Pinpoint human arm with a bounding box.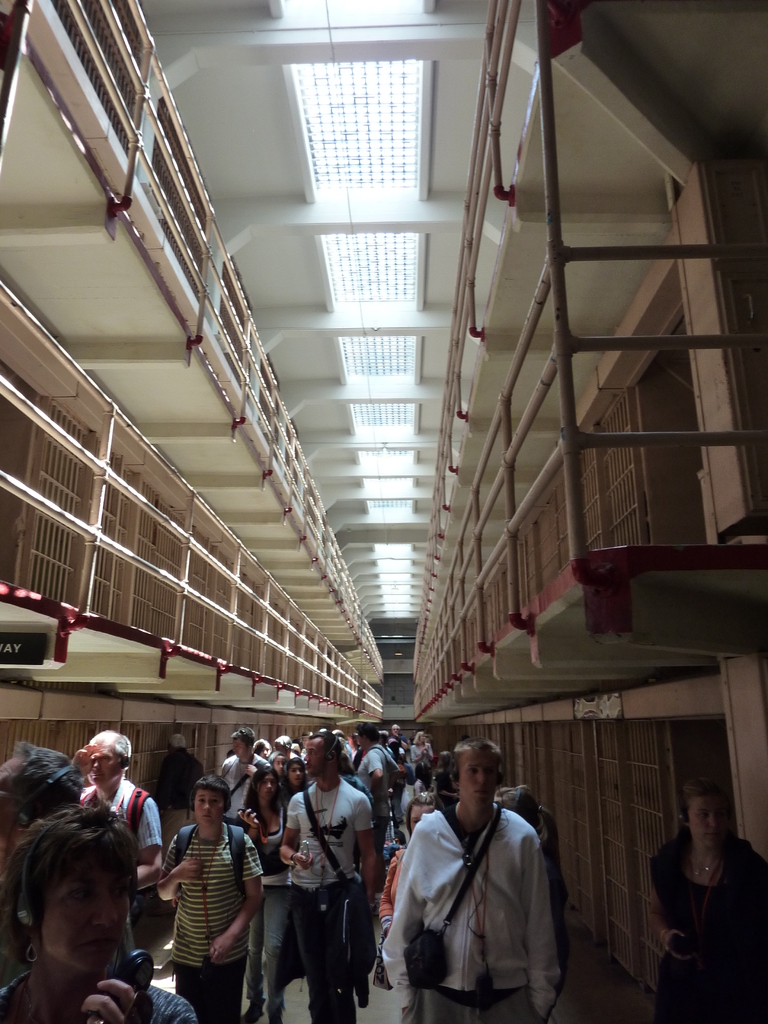
x1=163, y1=840, x2=214, y2=903.
